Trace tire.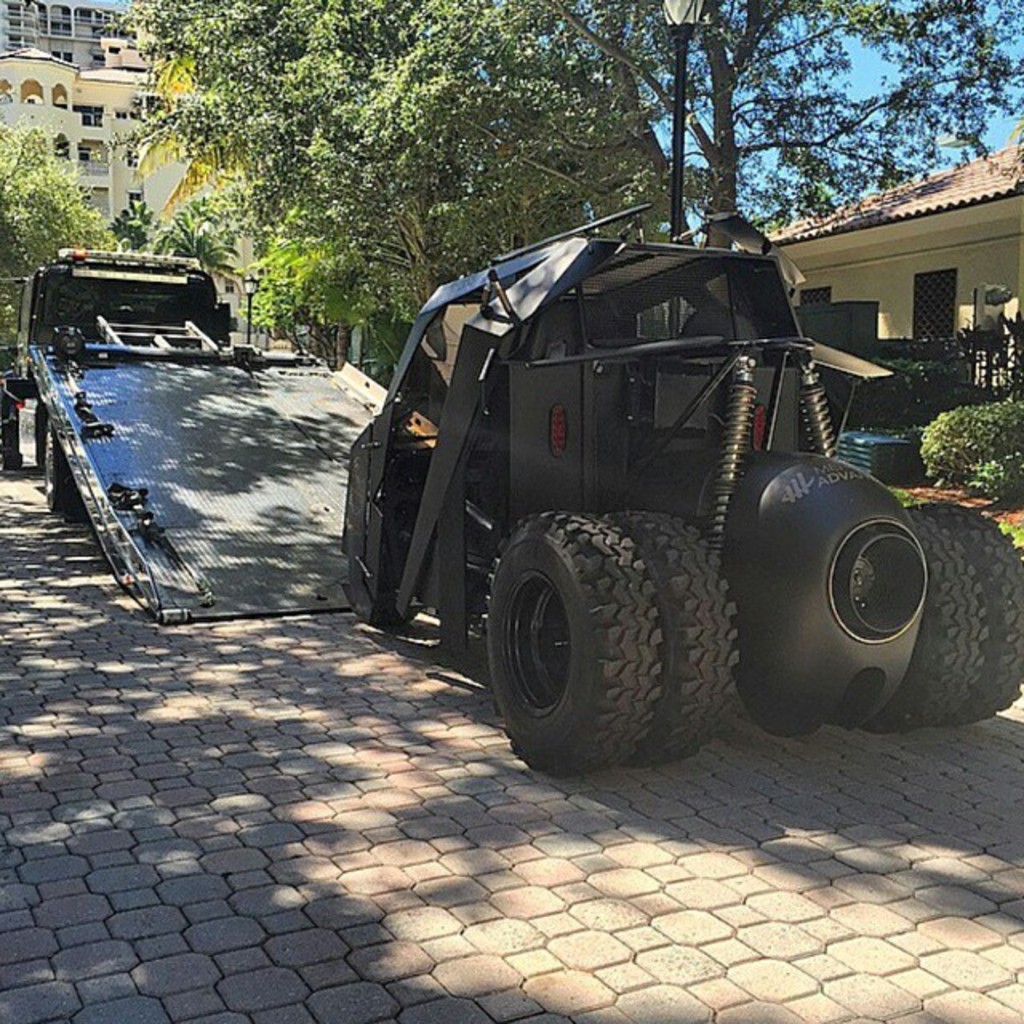
Traced to Rect(475, 504, 654, 781).
